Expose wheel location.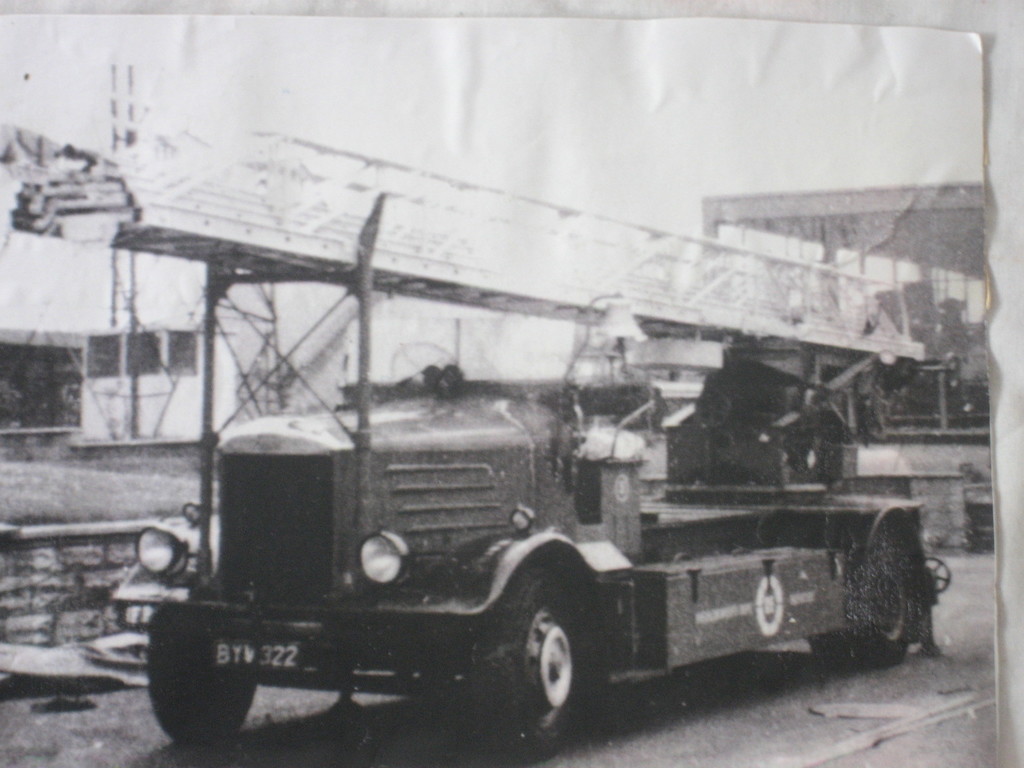
Exposed at bbox(146, 601, 255, 745).
